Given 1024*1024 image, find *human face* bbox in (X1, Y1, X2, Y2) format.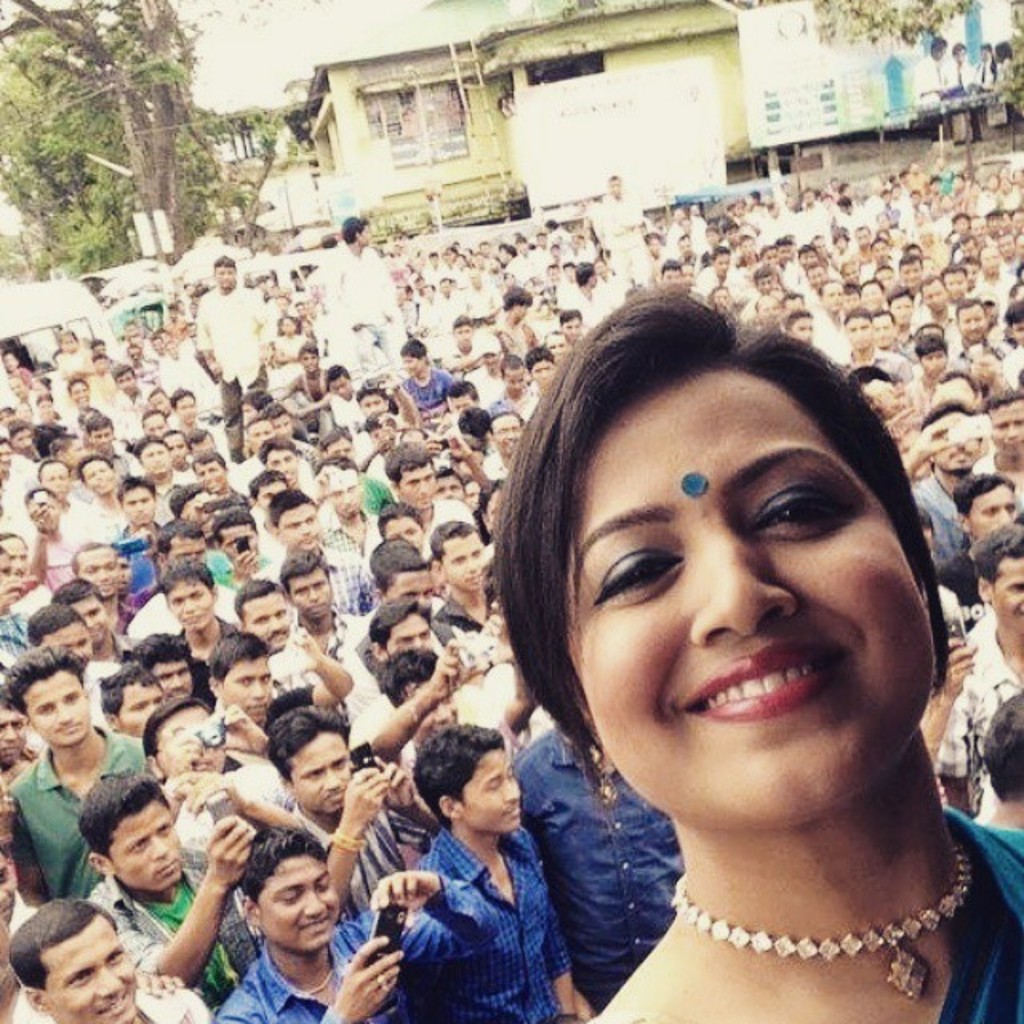
(272, 411, 293, 440).
